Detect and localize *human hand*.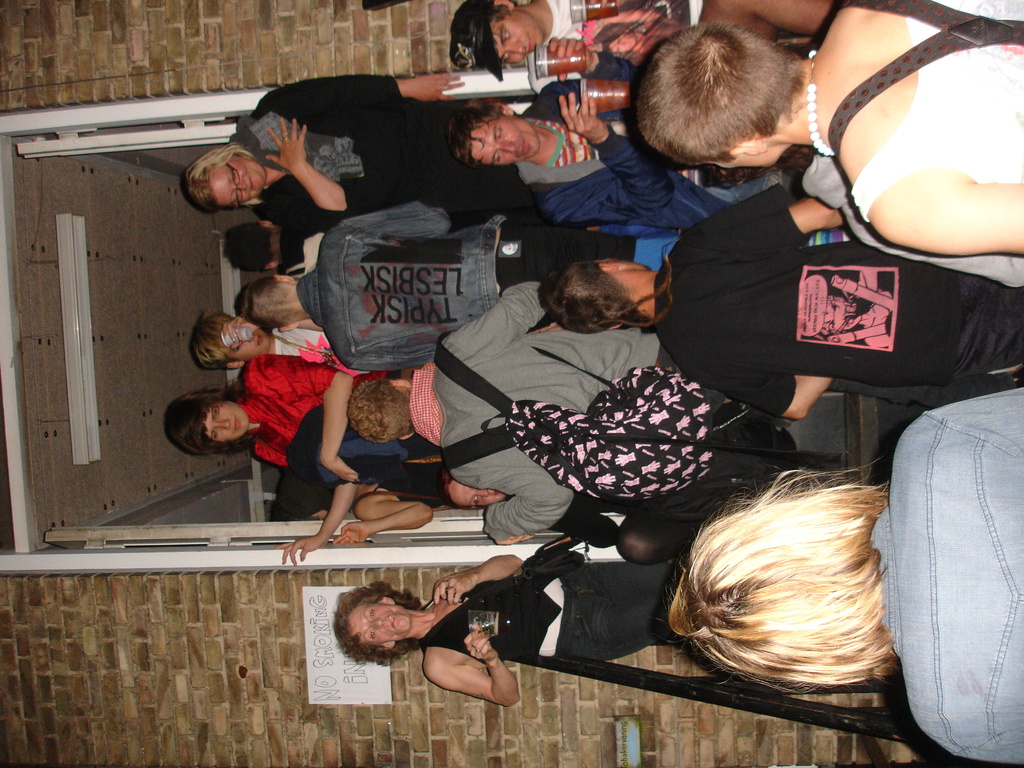
Localized at bbox(318, 454, 360, 486).
